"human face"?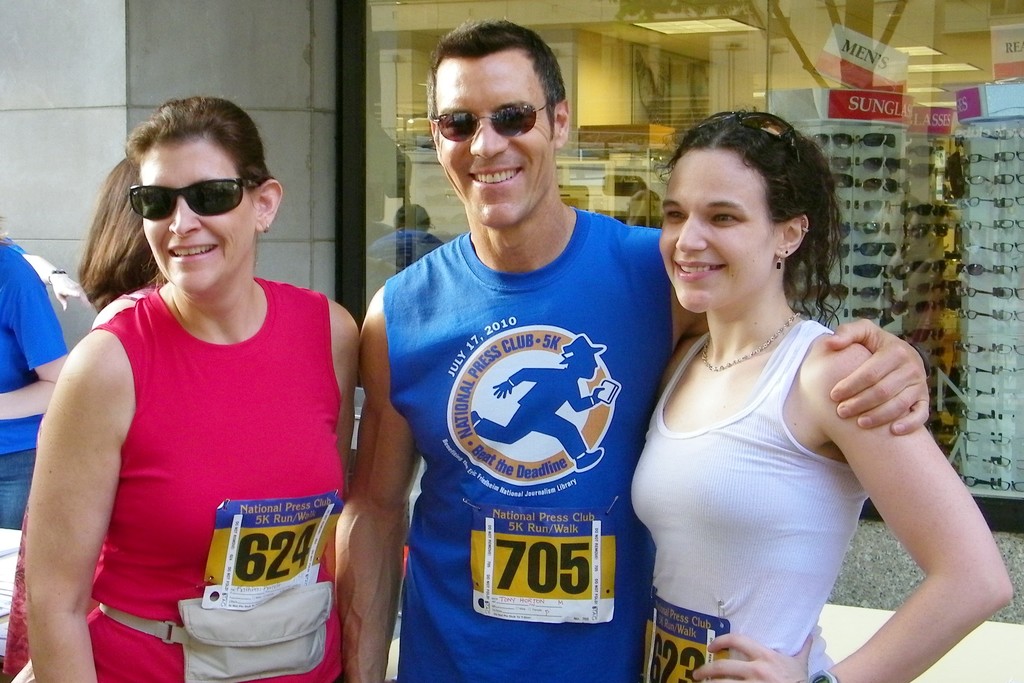
BBox(427, 56, 558, 236)
